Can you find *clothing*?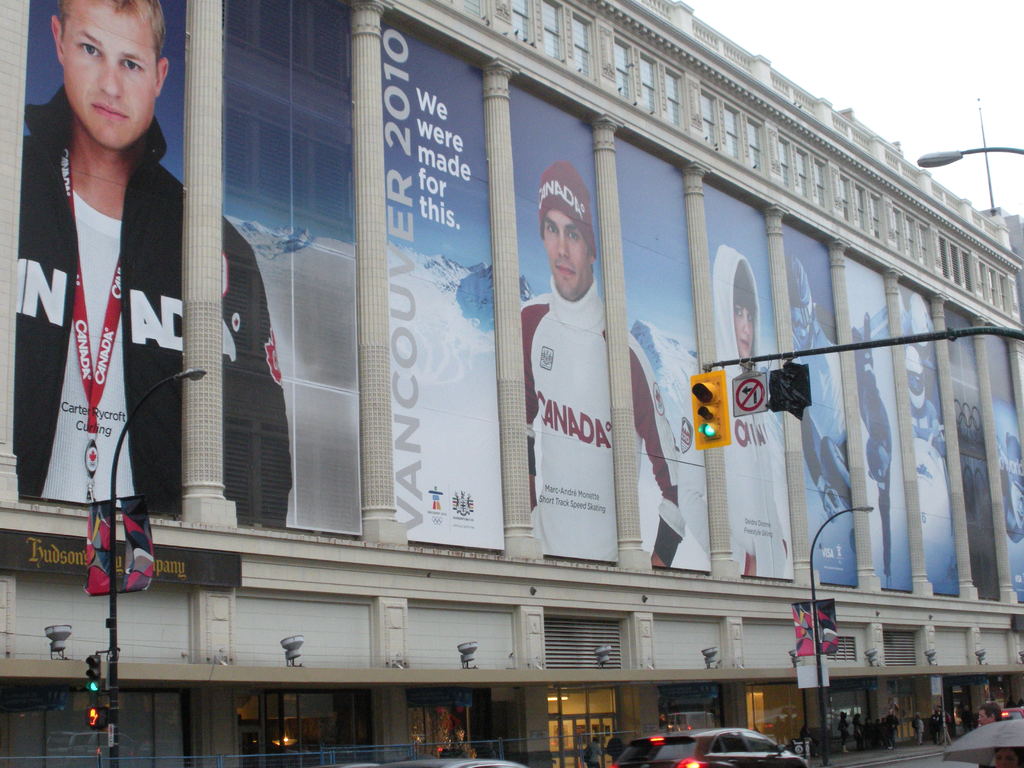
Yes, bounding box: crop(837, 716, 849, 744).
